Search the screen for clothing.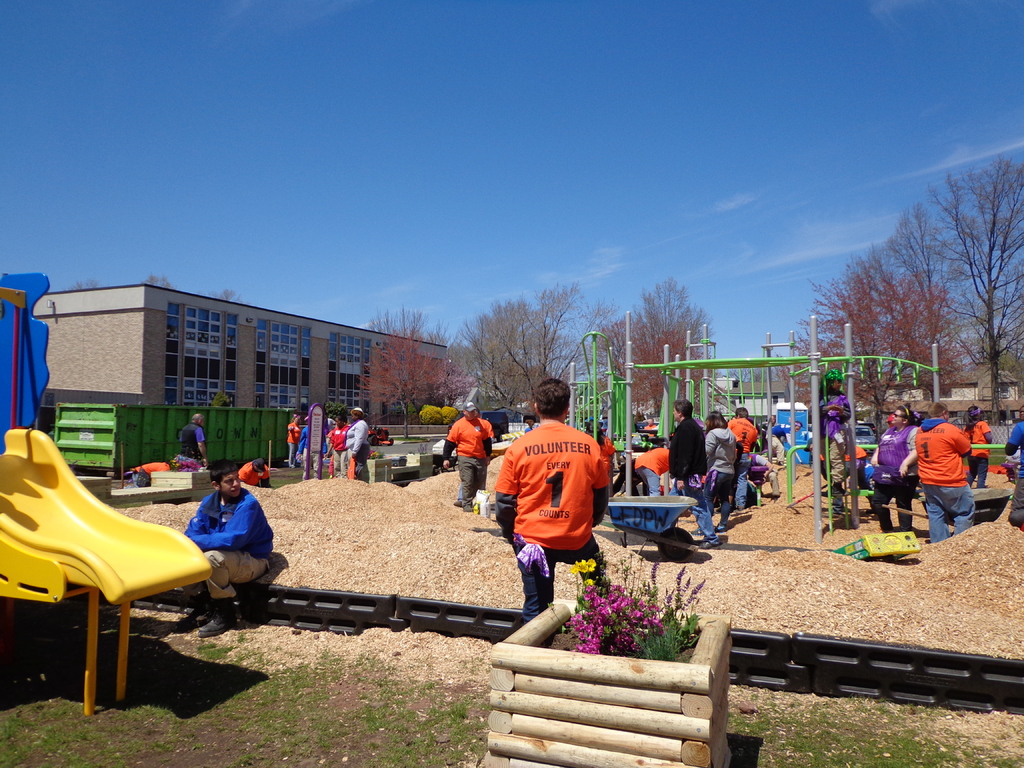
Found at box=[664, 418, 724, 545].
